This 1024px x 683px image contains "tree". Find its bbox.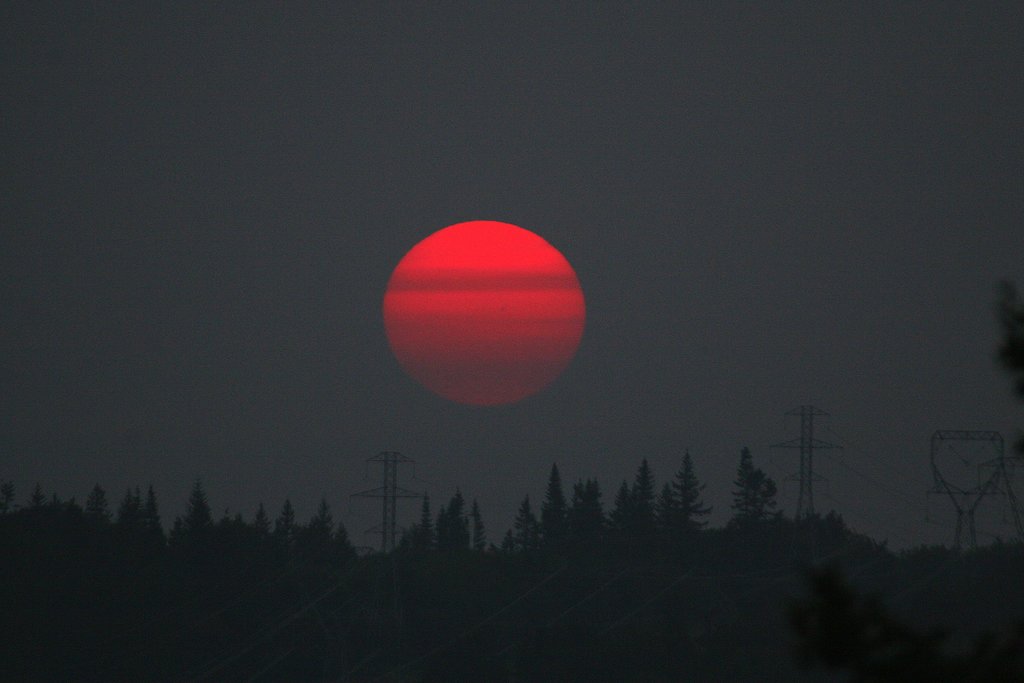
(x1=244, y1=498, x2=270, y2=542).
